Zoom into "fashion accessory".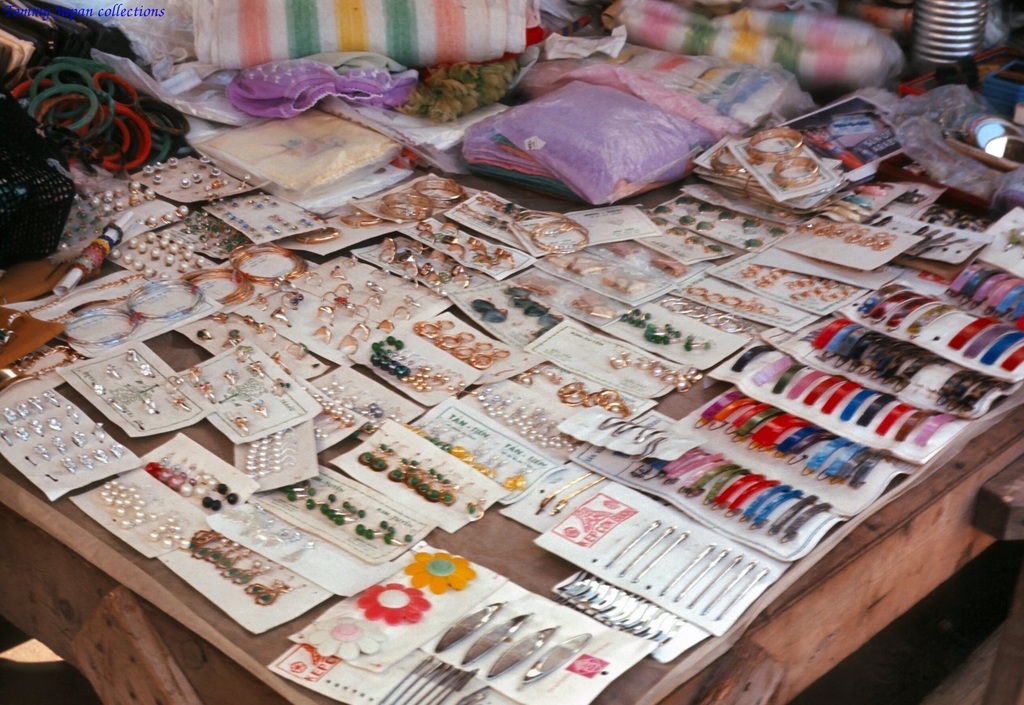
Zoom target: {"left": 179, "top": 175, "right": 193, "bottom": 191}.
